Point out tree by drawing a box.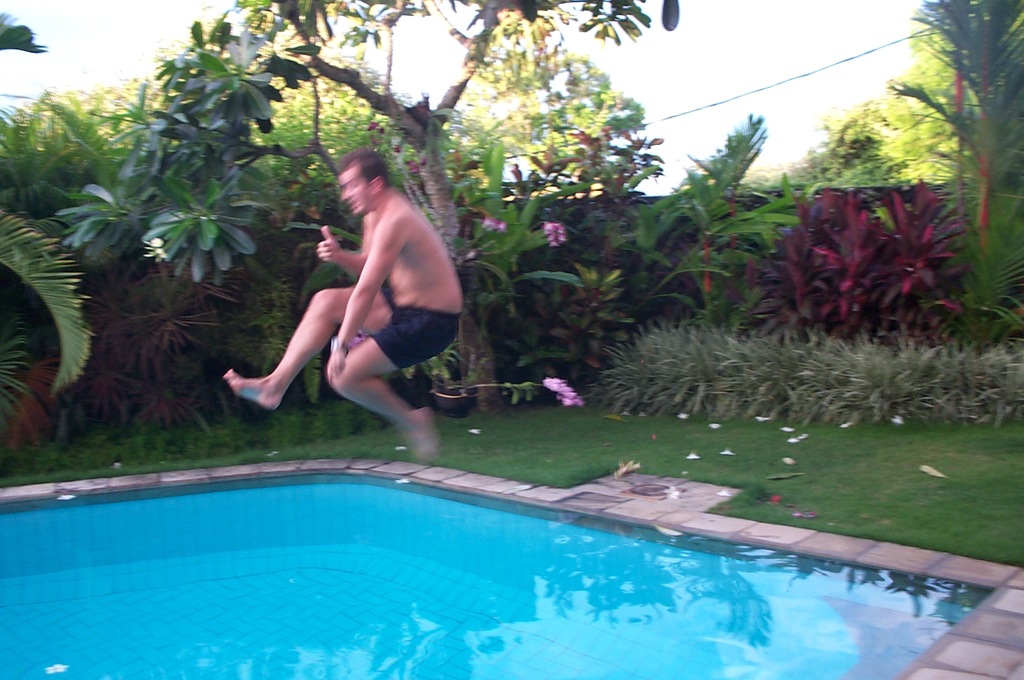
select_region(34, 1, 458, 395).
